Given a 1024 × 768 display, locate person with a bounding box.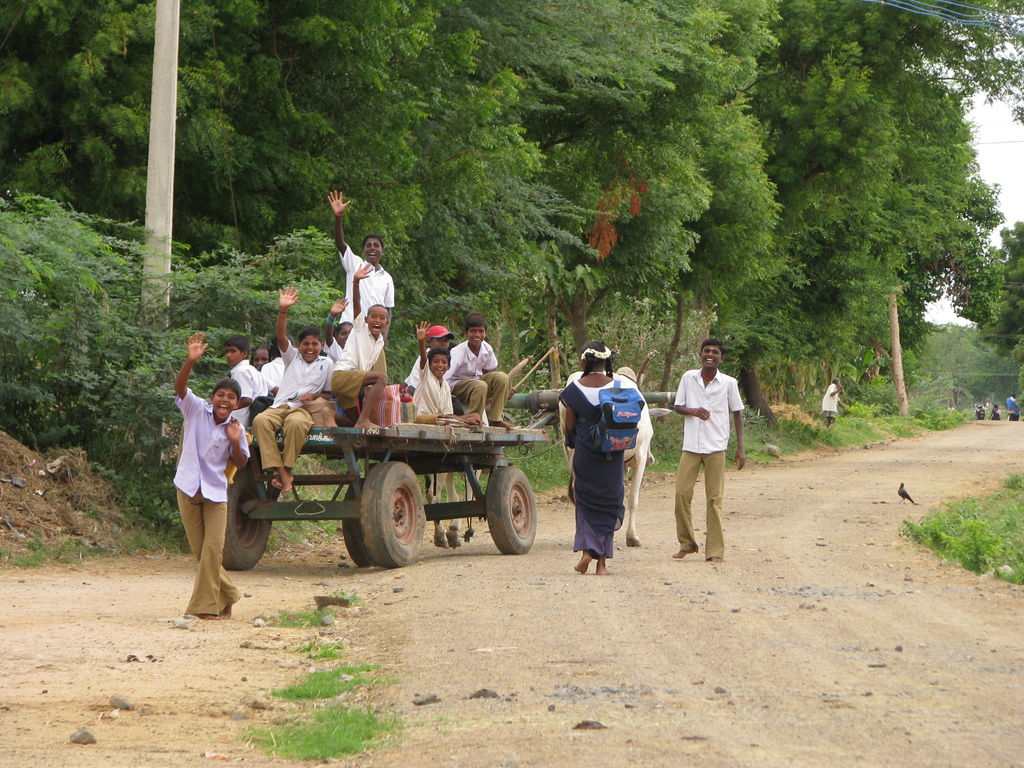
Located: x1=819, y1=372, x2=844, y2=430.
